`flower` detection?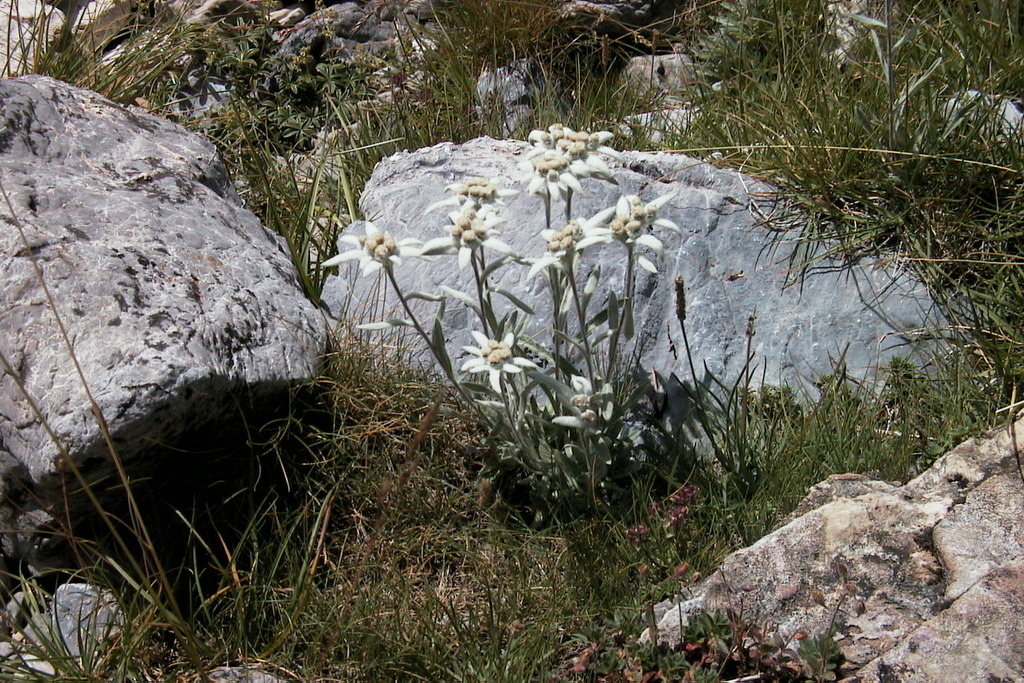
locate(519, 233, 583, 285)
